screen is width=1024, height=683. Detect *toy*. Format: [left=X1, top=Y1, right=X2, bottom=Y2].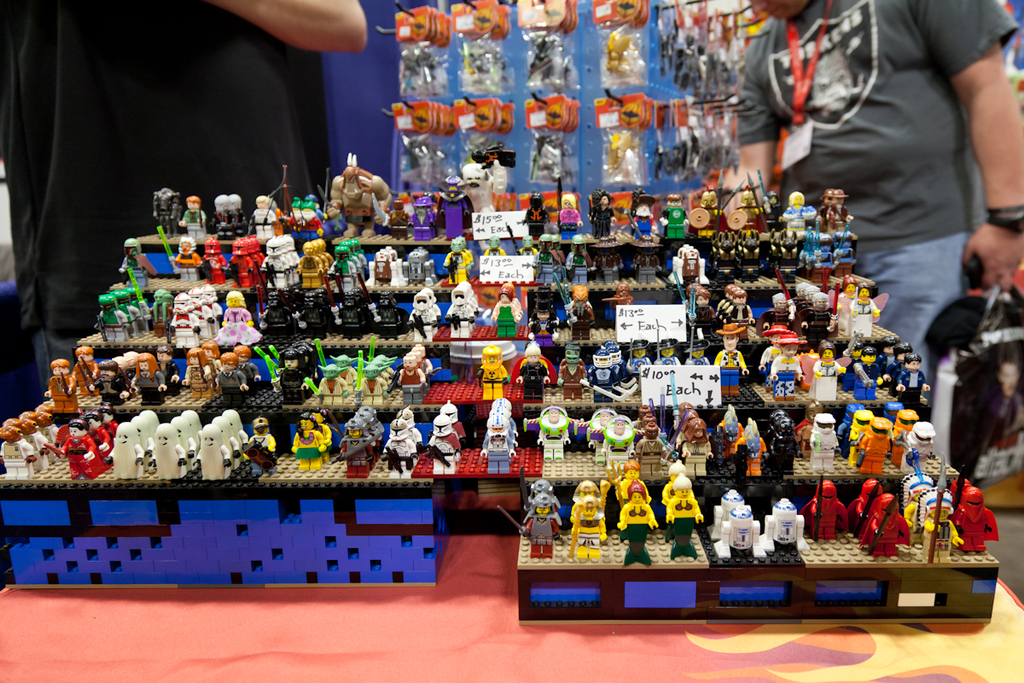
[left=604, top=342, right=623, bottom=404].
